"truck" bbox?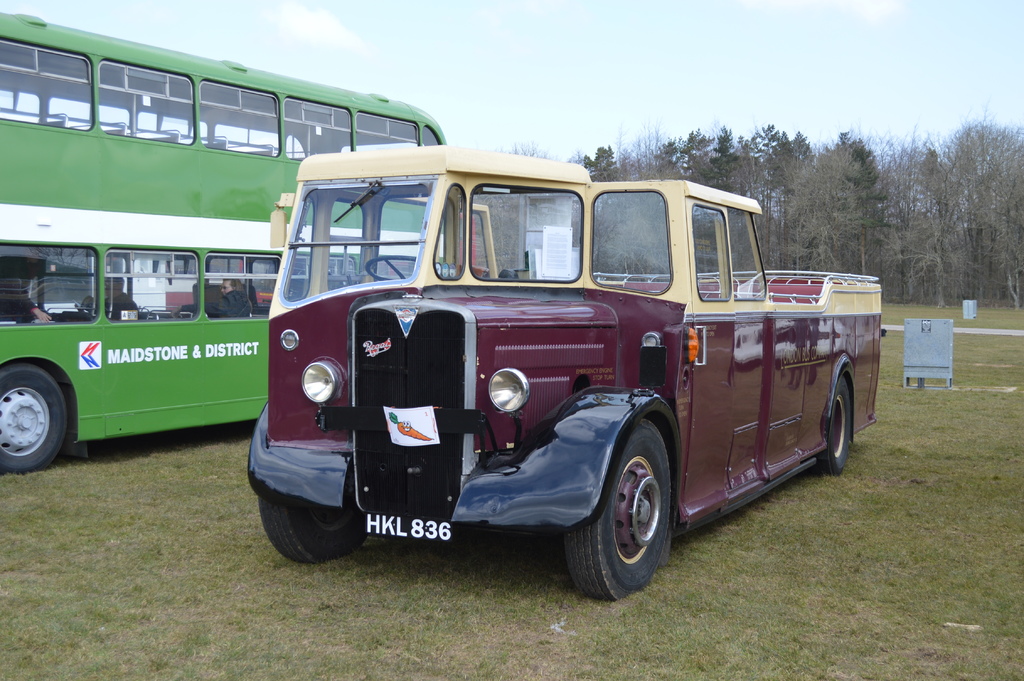
(left=250, top=149, right=880, bottom=603)
